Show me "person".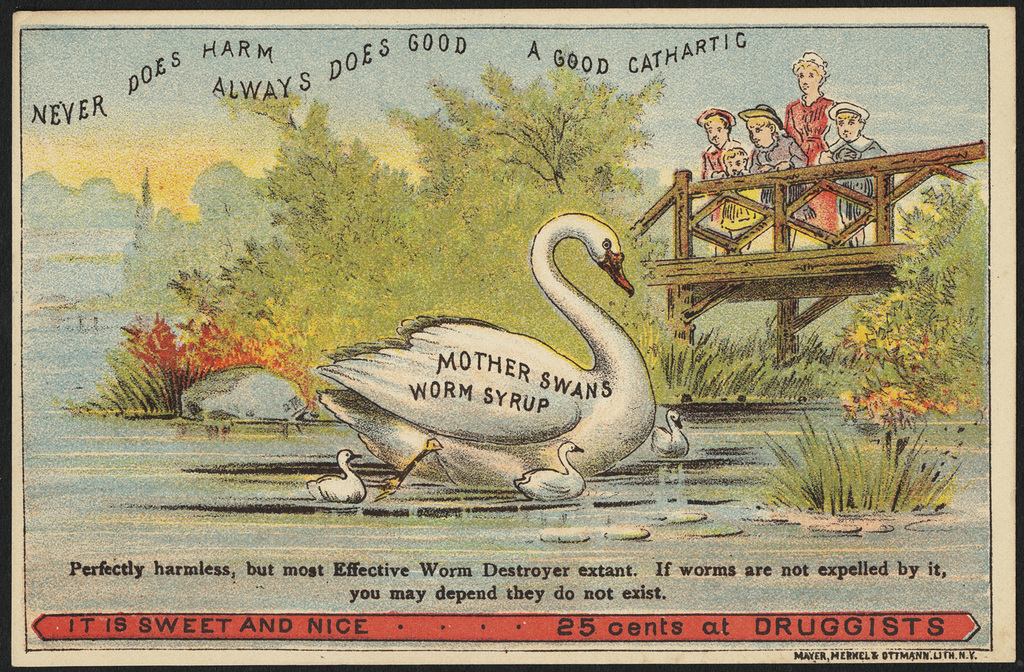
"person" is here: bbox=[737, 108, 796, 244].
